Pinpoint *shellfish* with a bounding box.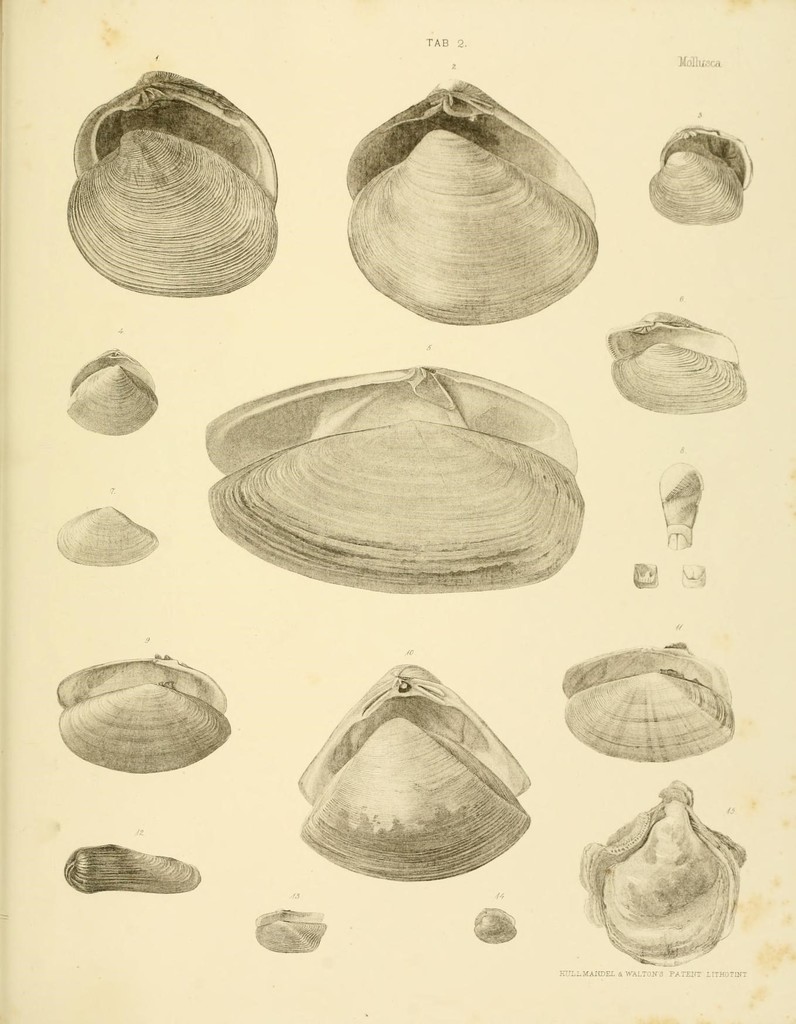
box(70, 353, 158, 440).
